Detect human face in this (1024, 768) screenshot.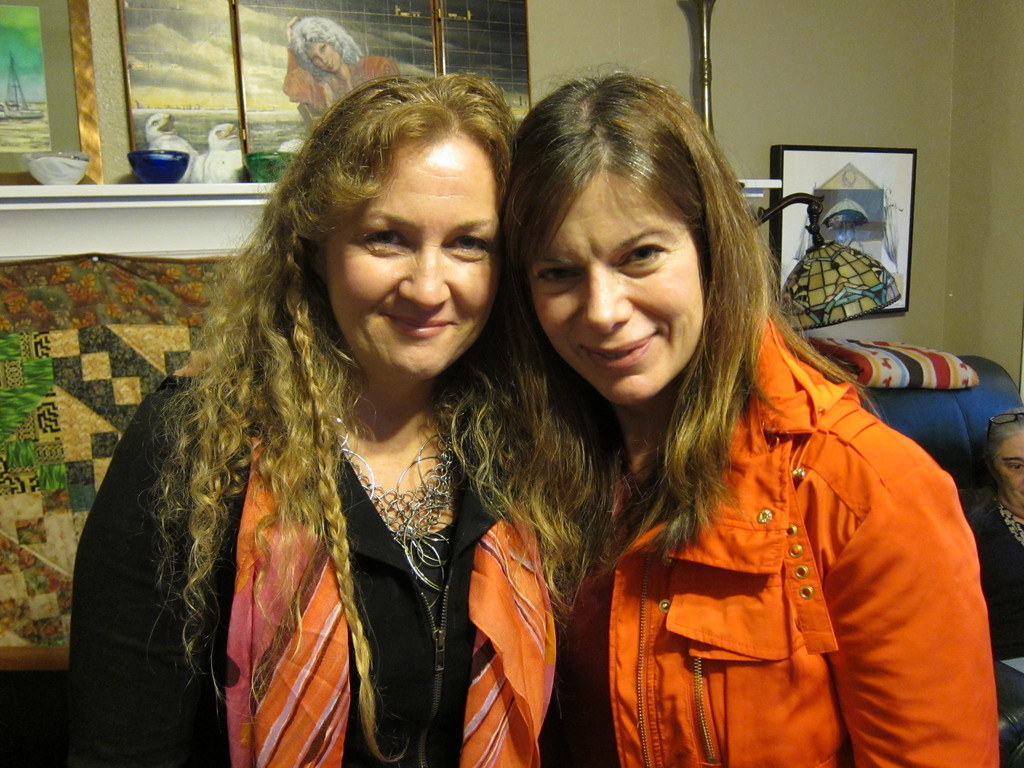
Detection: <region>324, 135, 499, 381</region>.
